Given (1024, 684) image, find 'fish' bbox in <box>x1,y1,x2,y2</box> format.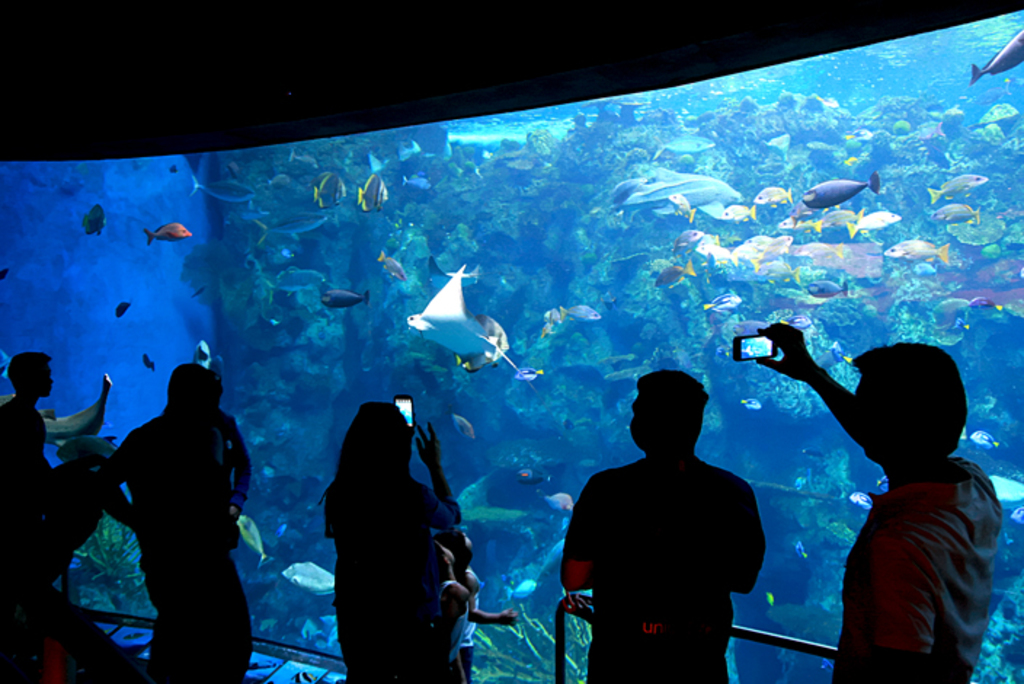
<box>237,509,272,573</box>.
